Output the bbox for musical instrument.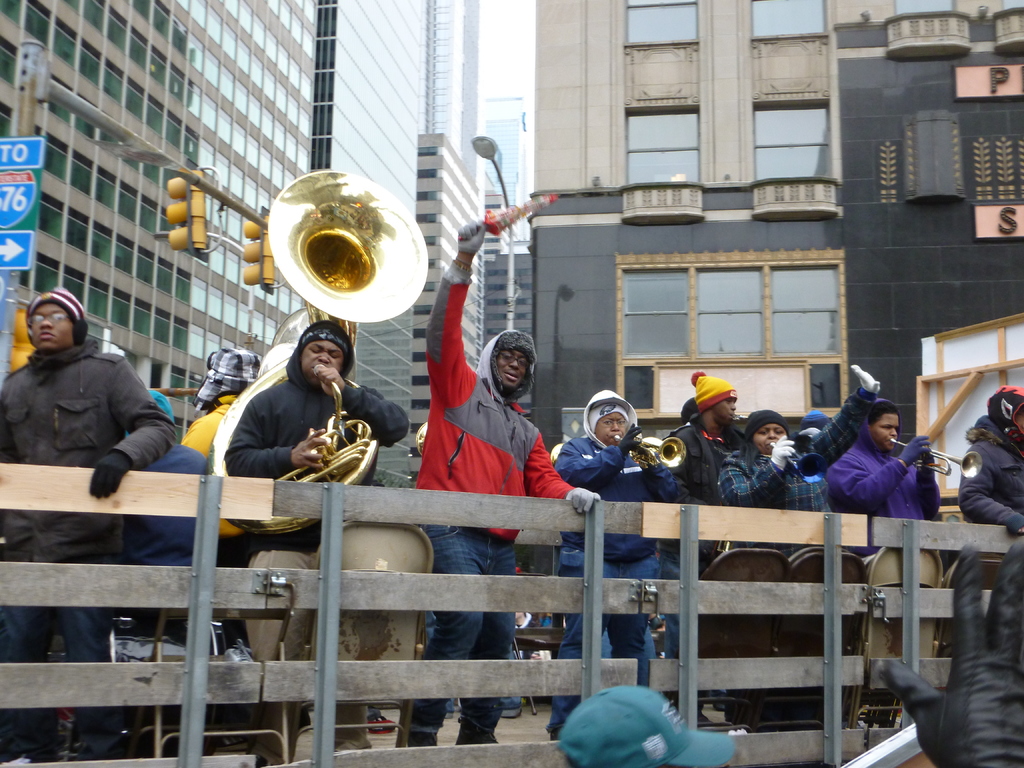
<bbox>764, 440, 826, 482</bbox>.
